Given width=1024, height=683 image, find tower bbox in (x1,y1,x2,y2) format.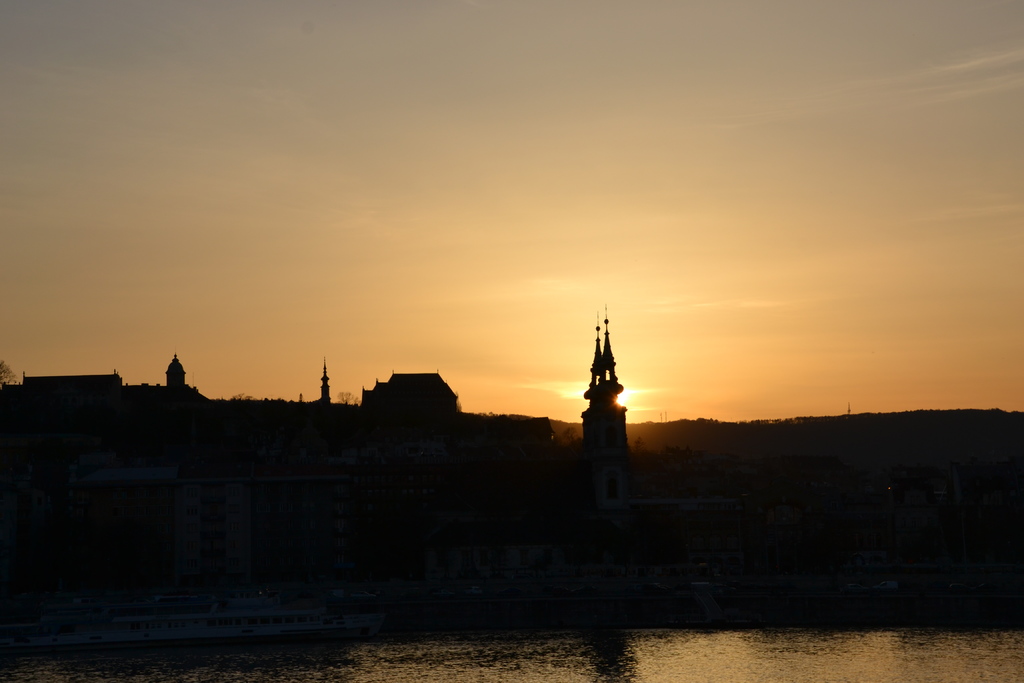
(585,307,628,450).
